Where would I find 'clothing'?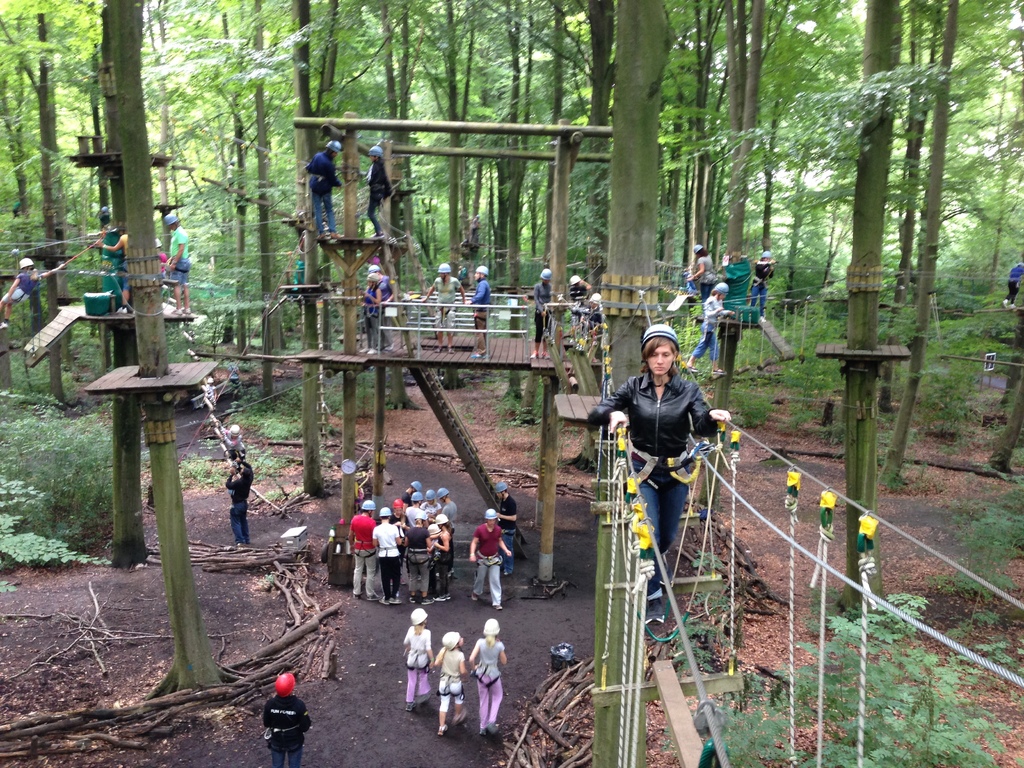
At {"x1": 227, "y1": 455, "x2": 256, "y2": 543}.
